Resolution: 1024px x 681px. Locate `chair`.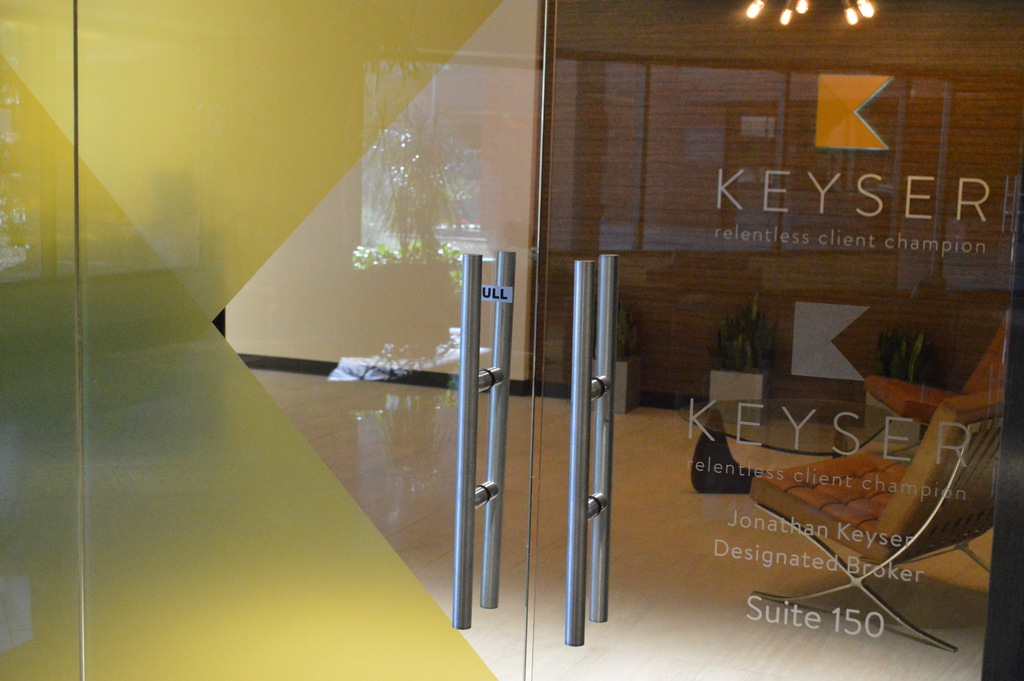
left=860, top=308, right=1014, bottom=450.
